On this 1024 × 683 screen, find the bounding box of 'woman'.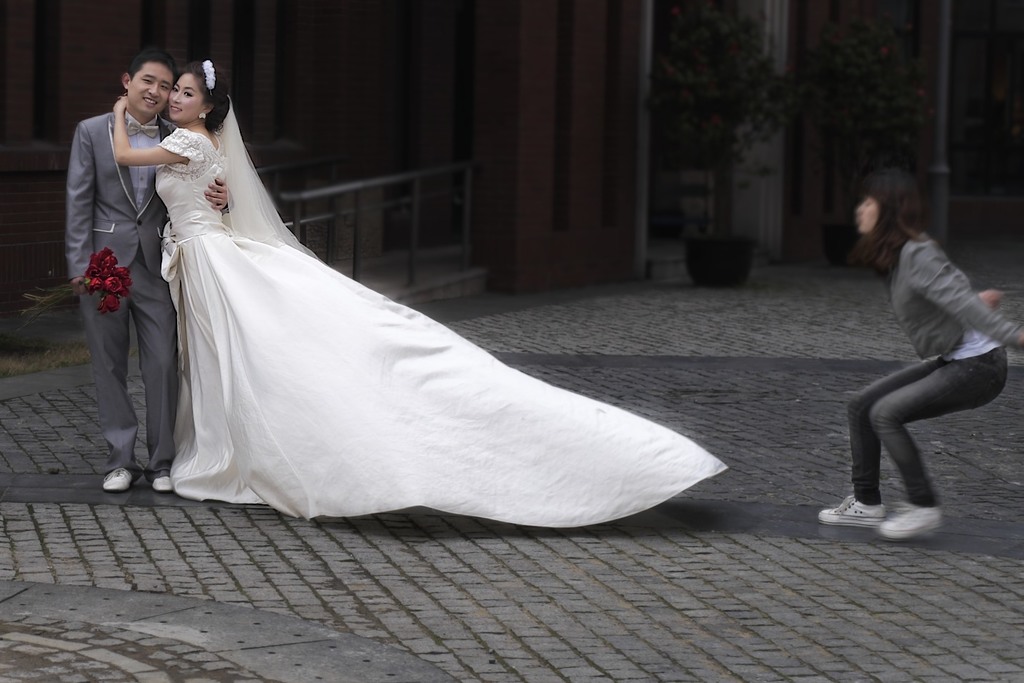
Bounding box: detection(815, 157, 1023, 551).
